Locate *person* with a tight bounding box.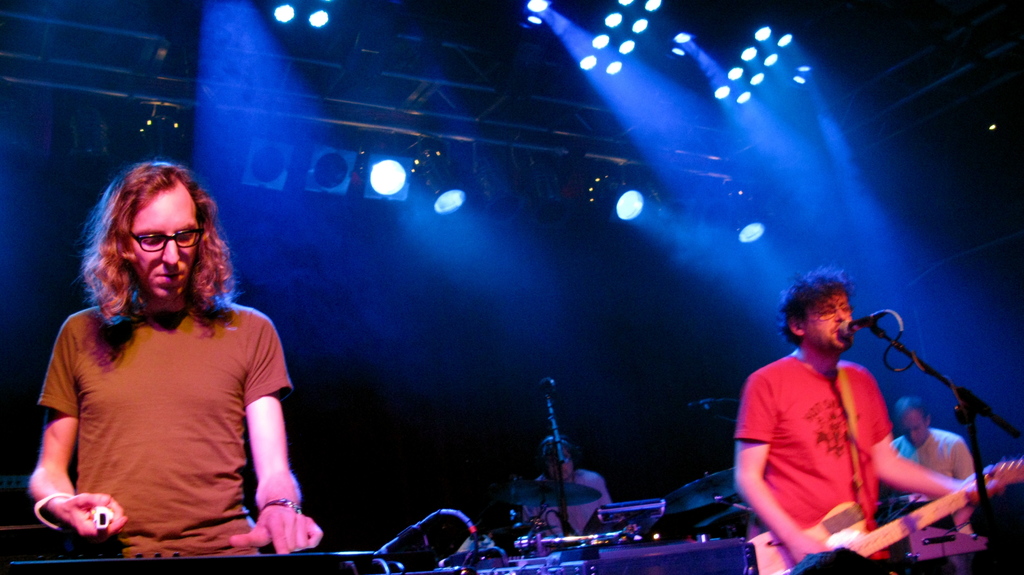
<box>892,394,973,532</box>.
